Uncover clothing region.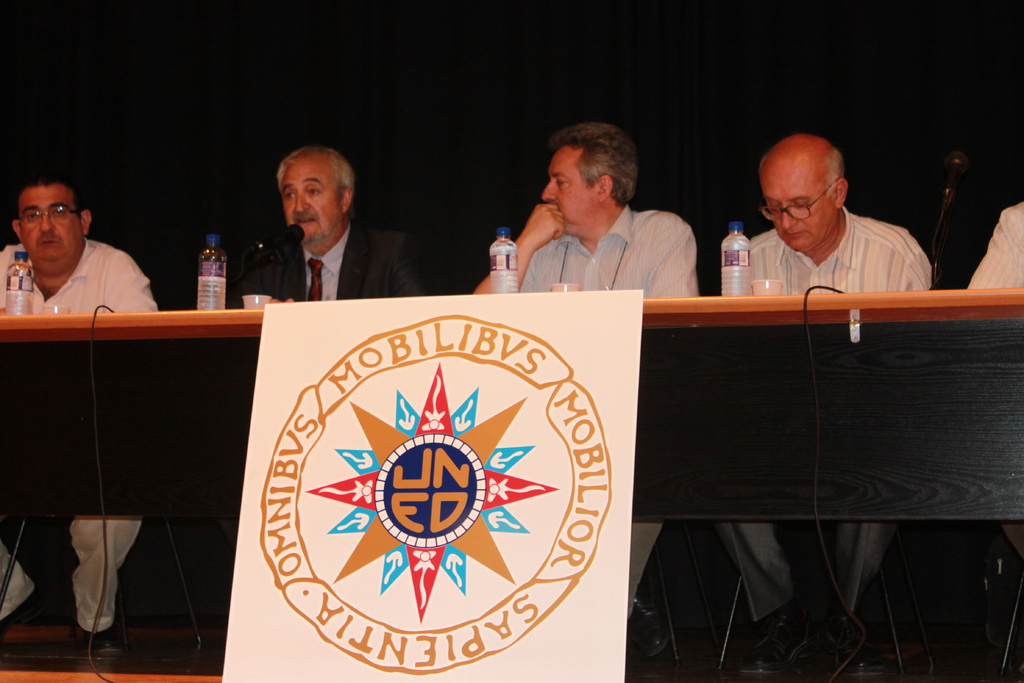
Uncovered: 216, 208, 438, 305.
